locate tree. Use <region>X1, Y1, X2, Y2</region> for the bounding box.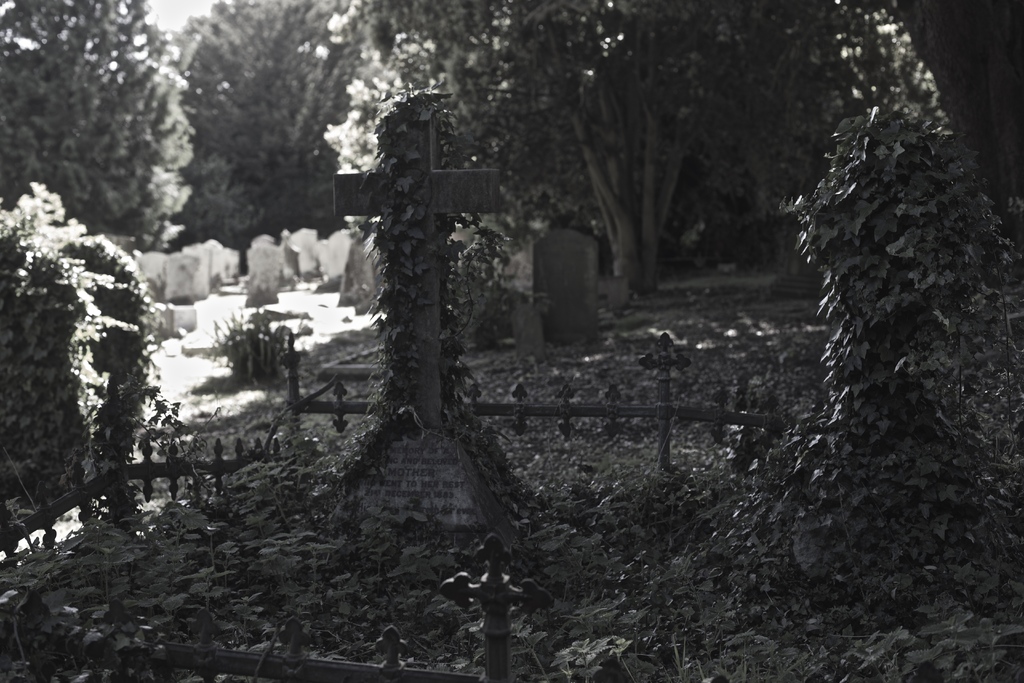
<region>173, 0, 353, 263</region>.
